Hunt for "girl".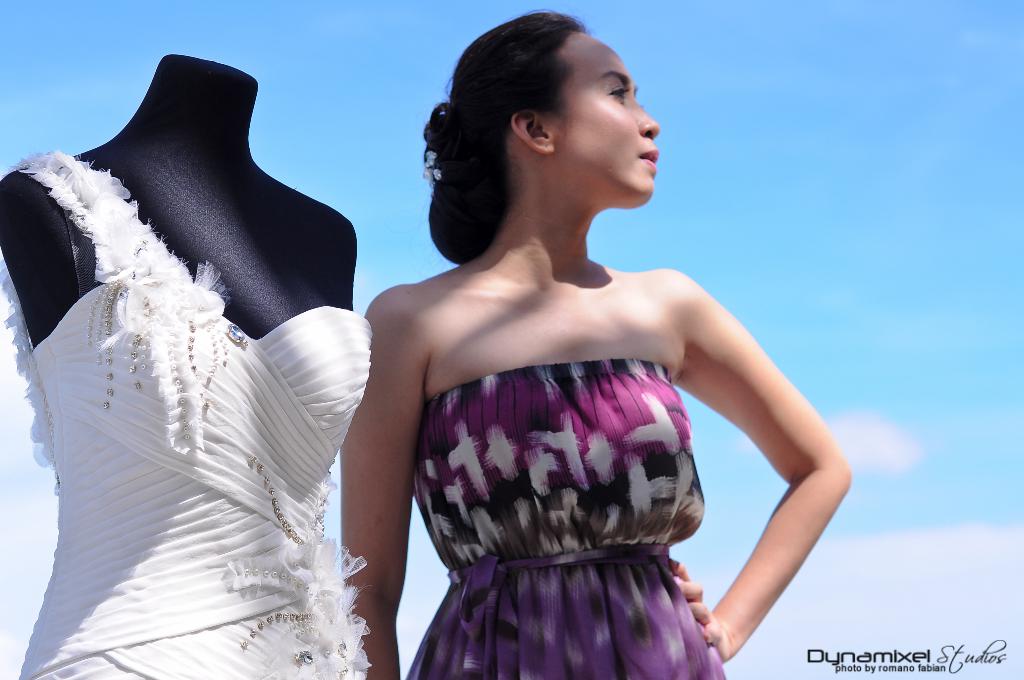
Hunted down at crop(340, 6, 851, 679).
